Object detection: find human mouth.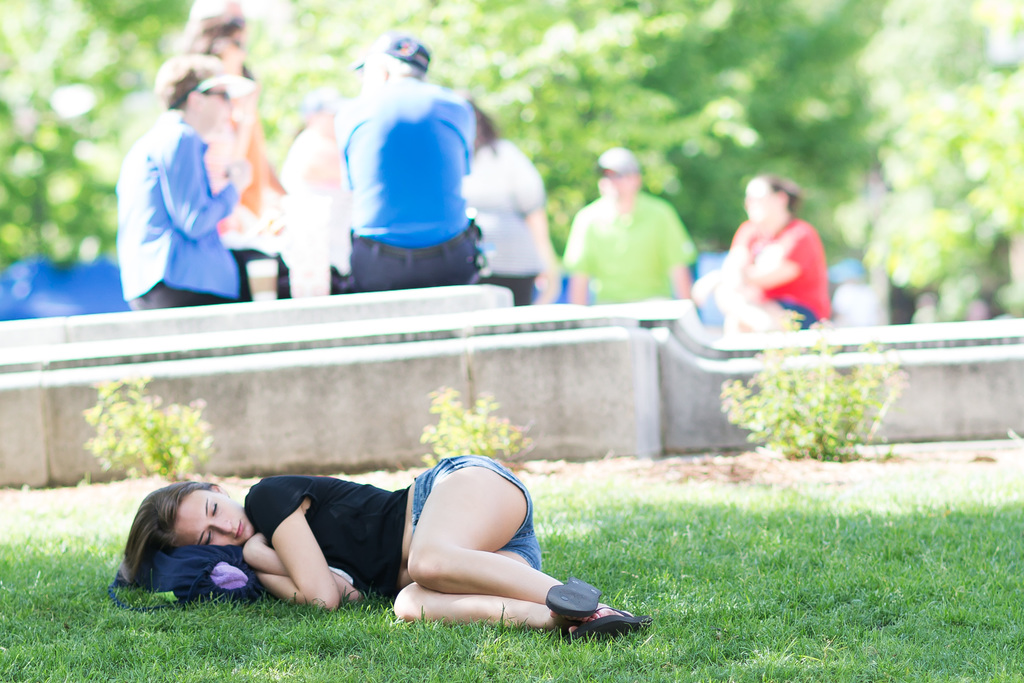
bbox=[230, 514, 244, 548].
